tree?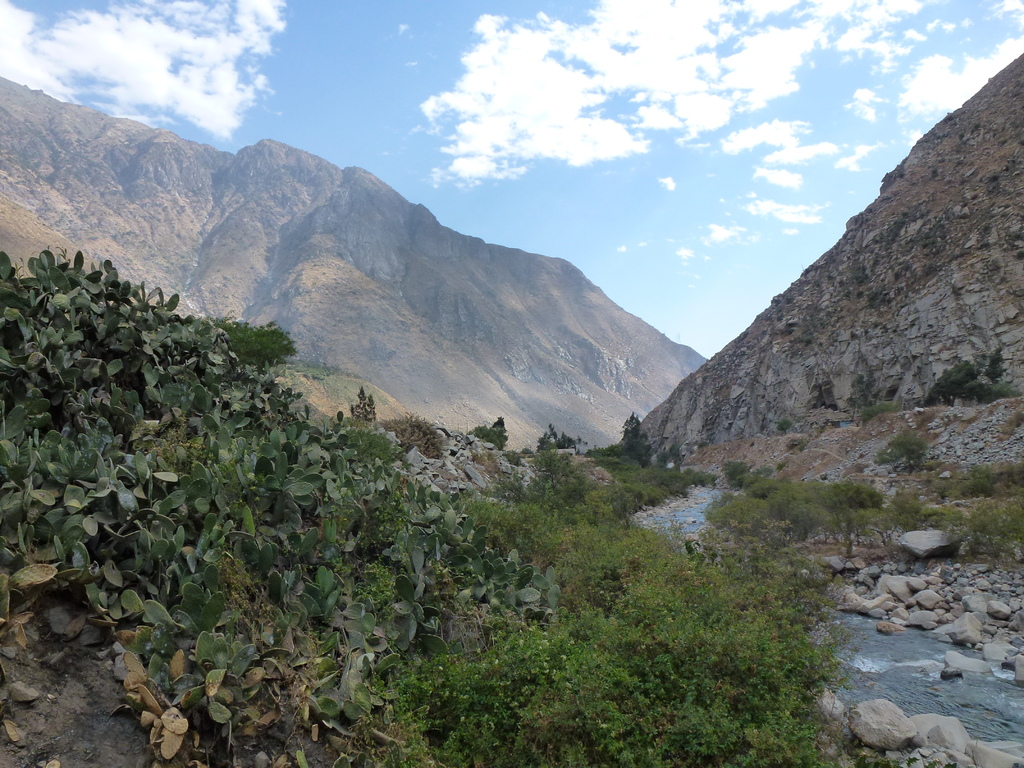
[541, 422, 583, 447]
